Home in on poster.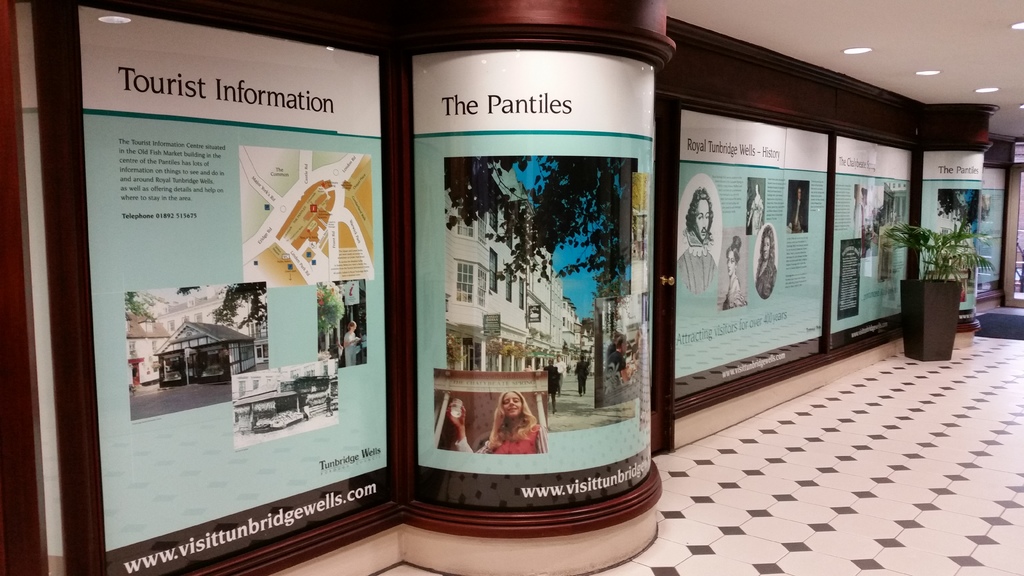
Homed in at 920,152,980,310.
